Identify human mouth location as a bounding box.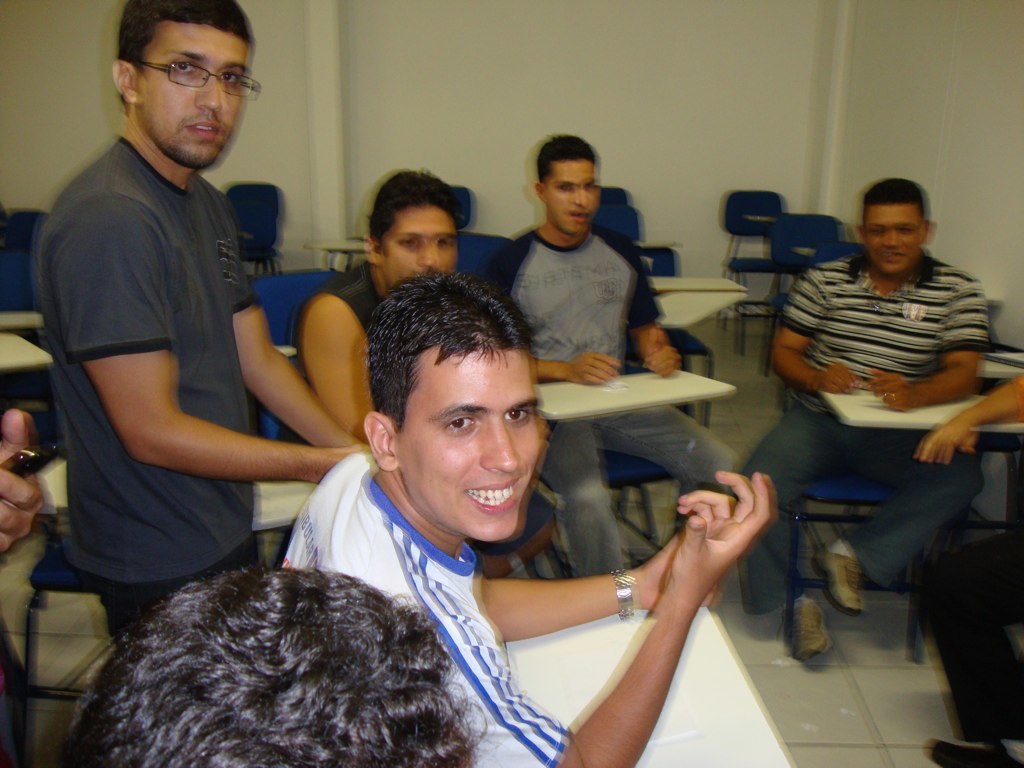
bbox=(875, 253, 905, 257).
